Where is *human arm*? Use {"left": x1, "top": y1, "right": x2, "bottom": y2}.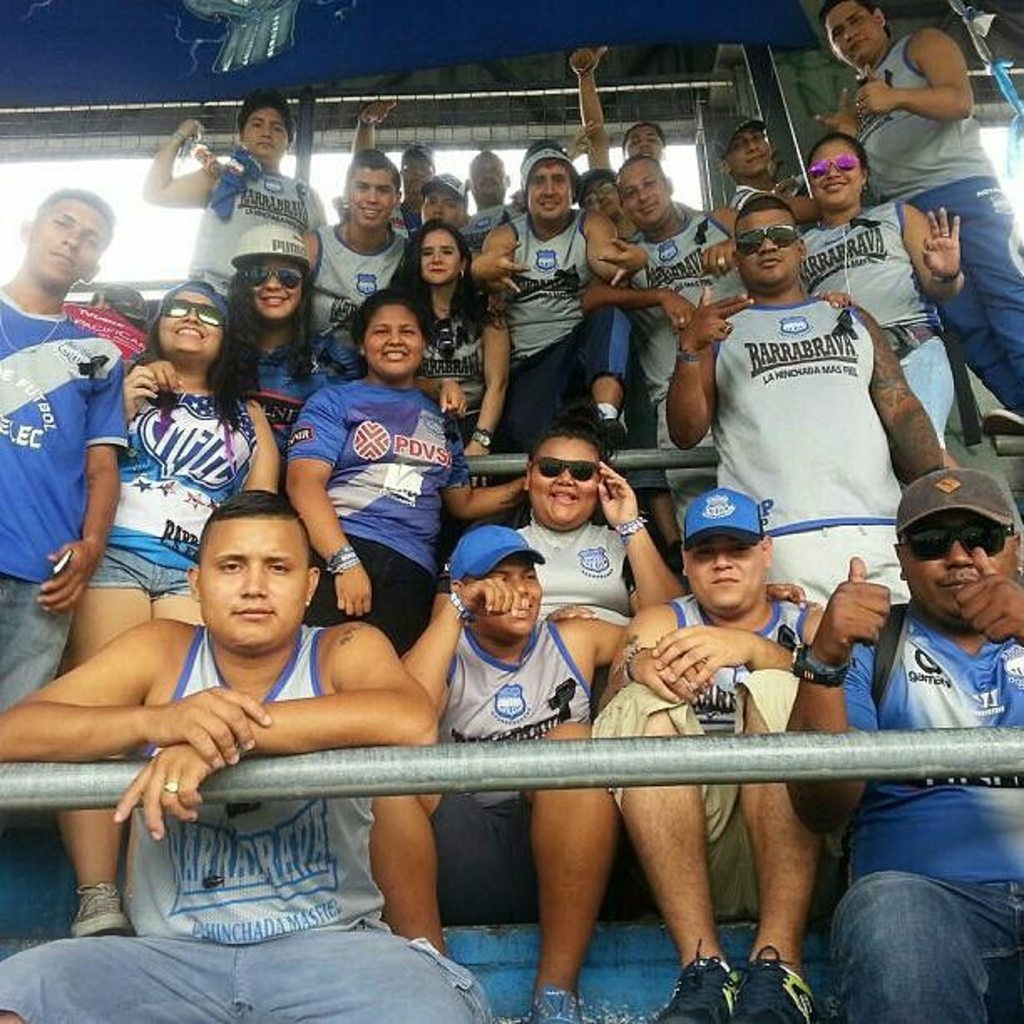
{"left": 356, "top": 92, "right": 398, "bottom": 154}.
